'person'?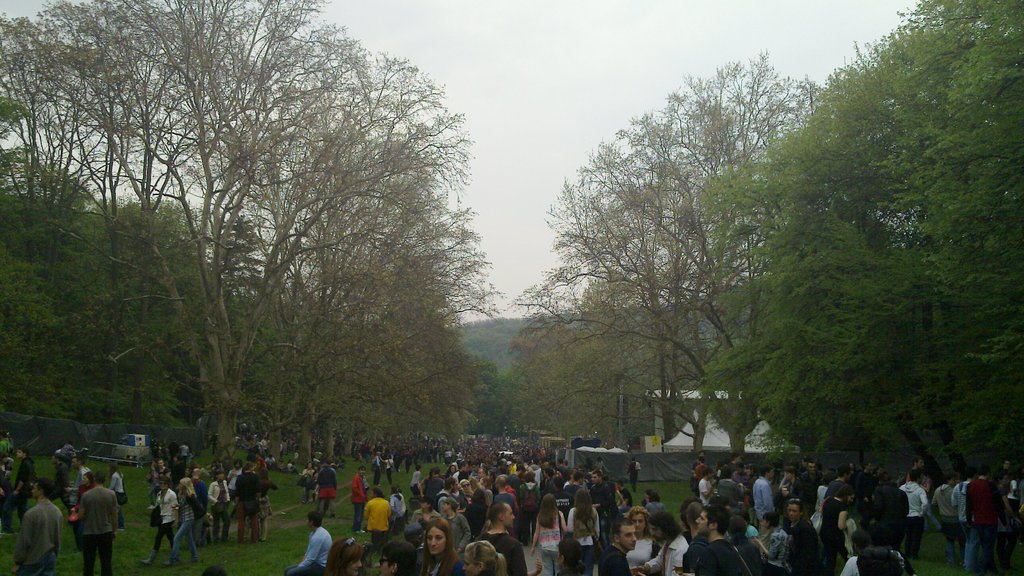
377:533:434:575
